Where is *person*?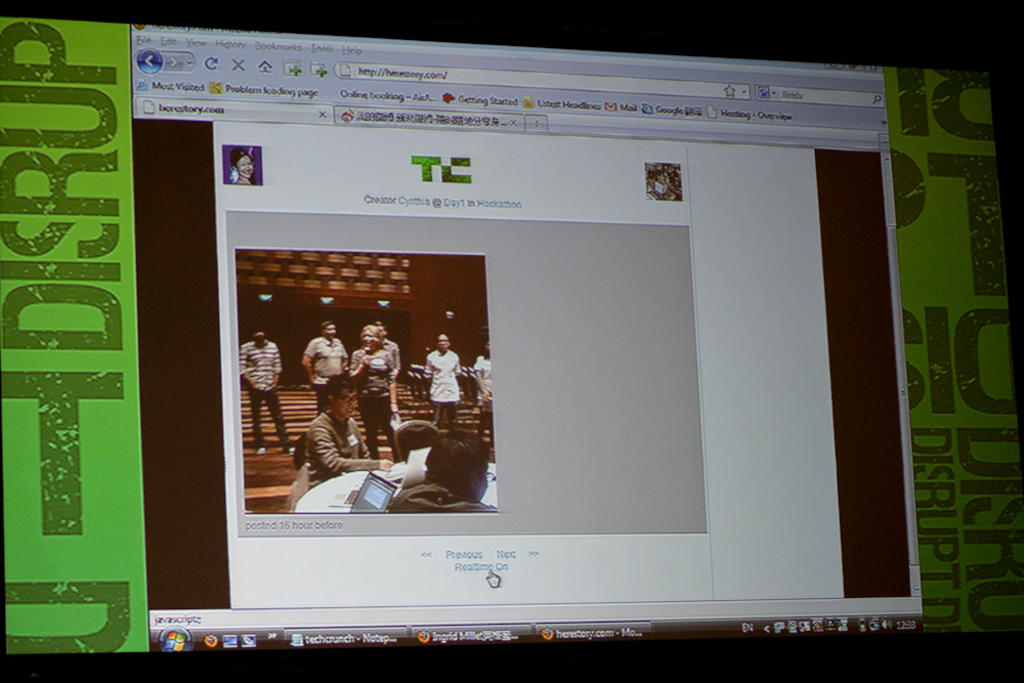
Rect(236, 141, 254, 184).
